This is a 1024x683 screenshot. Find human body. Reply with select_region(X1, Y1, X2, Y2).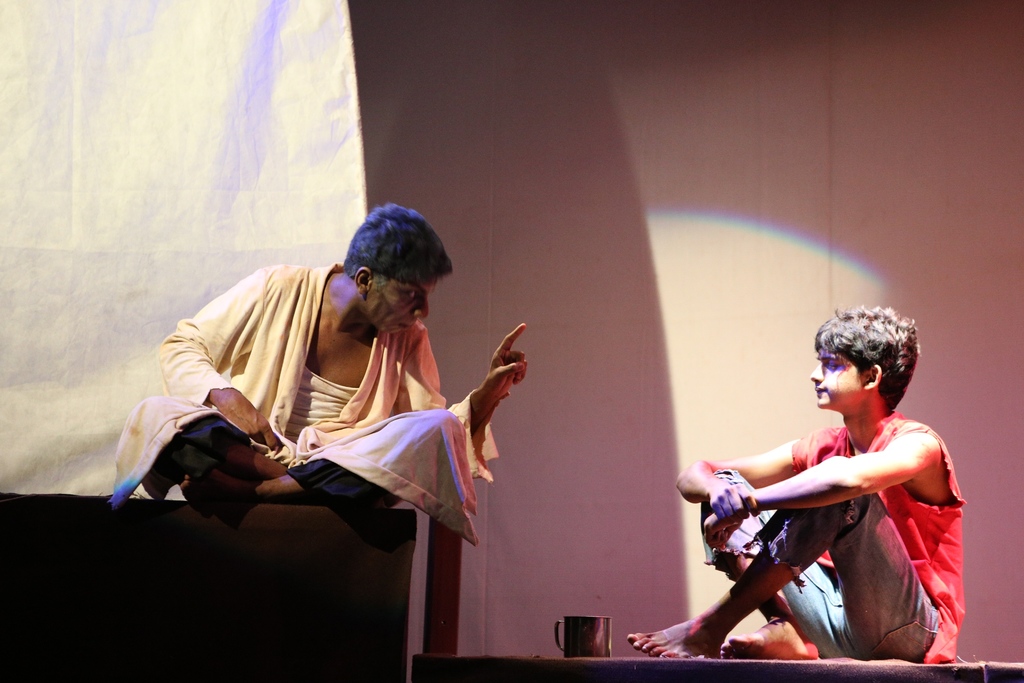
select_region(622, 411, 974, 659).
